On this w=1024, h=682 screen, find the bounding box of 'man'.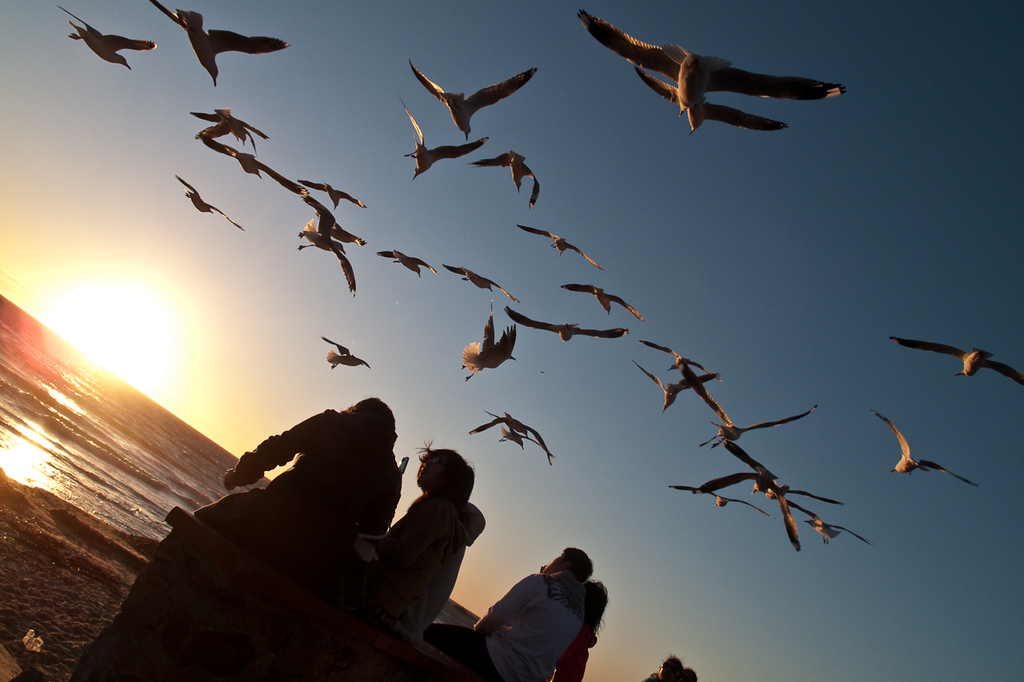
Bounding box: x1=428 y1=548 x2=588 y2=681.
